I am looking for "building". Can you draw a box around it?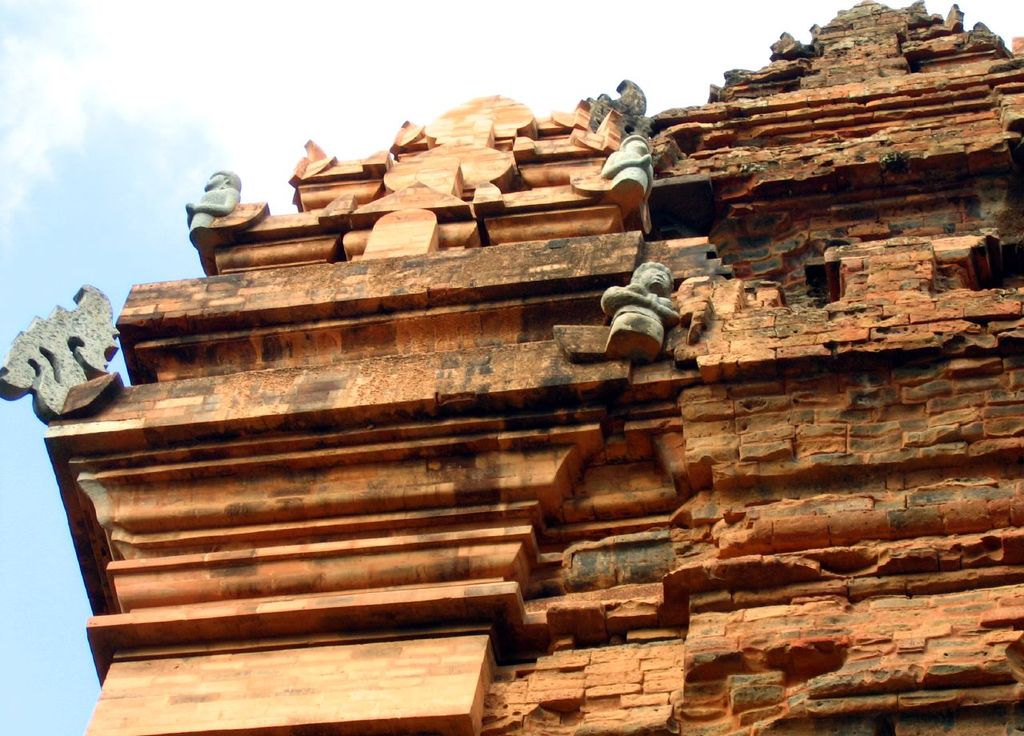
Sure, the bounding box is box(0, 0, 1023, 735).
